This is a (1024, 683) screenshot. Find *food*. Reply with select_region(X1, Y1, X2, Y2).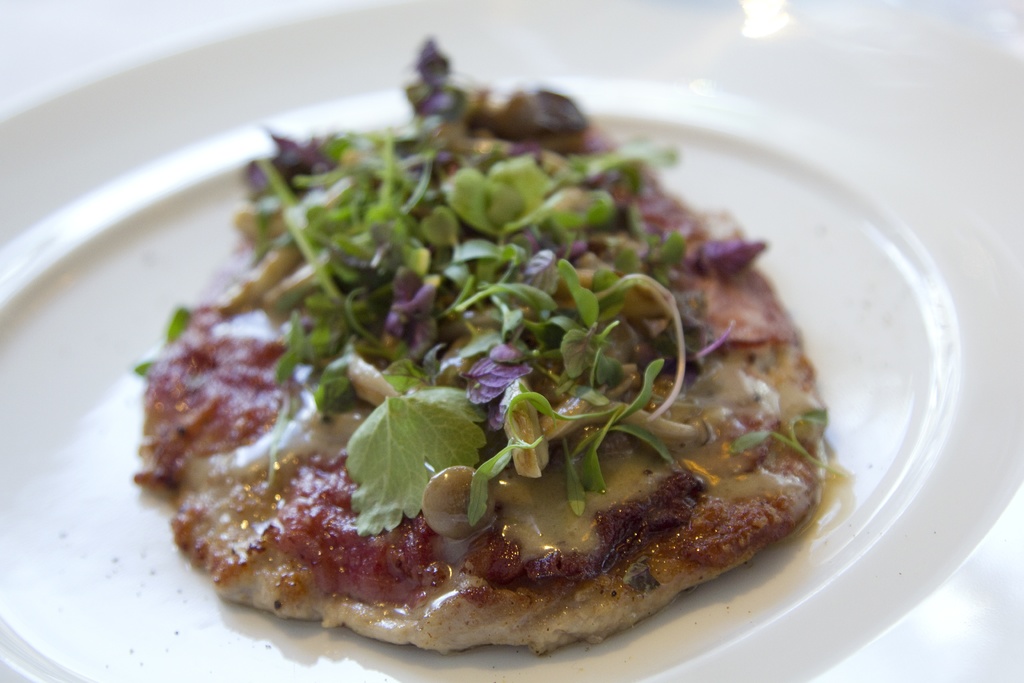
select_region(131, 32, 855, 655).
